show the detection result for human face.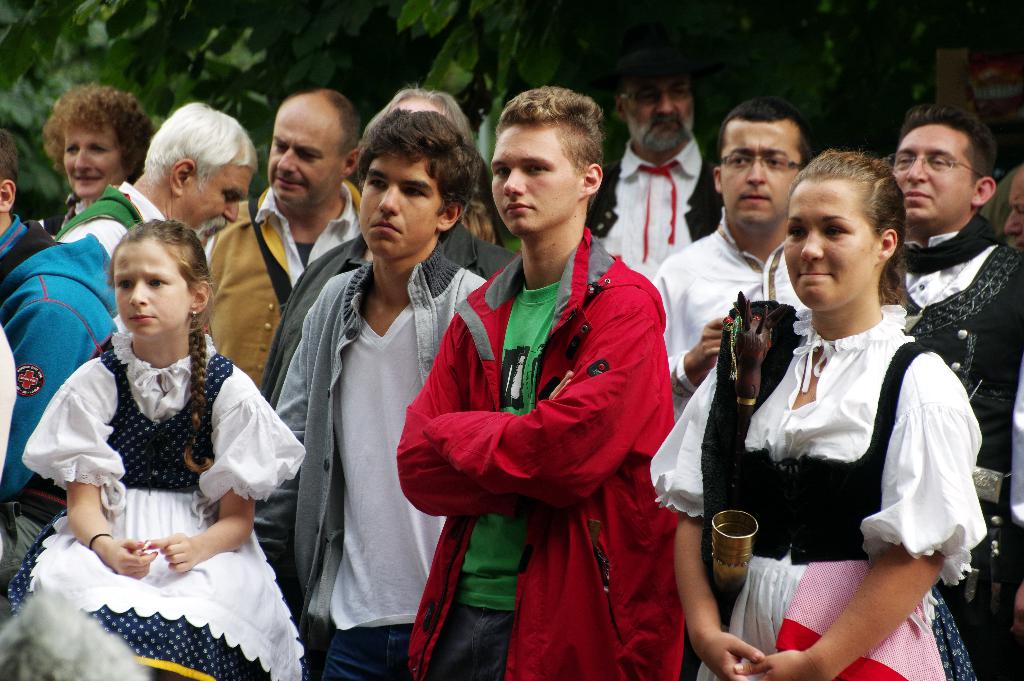
bbox=(719, 124, 790, 224).
